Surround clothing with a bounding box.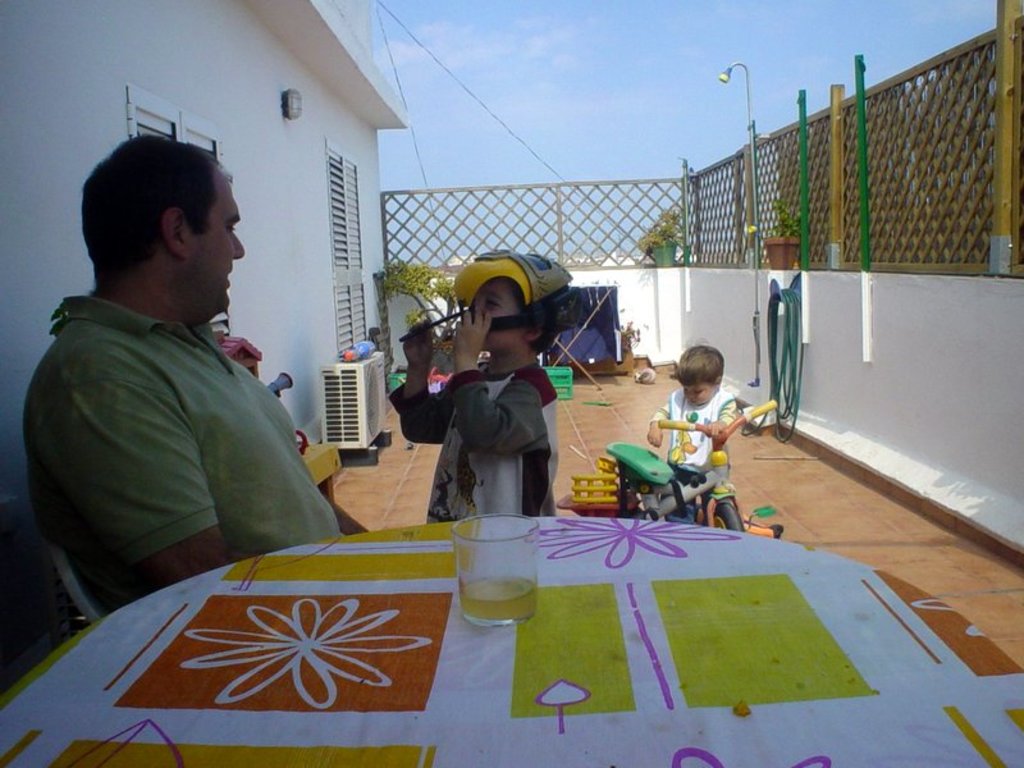
[654, 388, 737, 476].
